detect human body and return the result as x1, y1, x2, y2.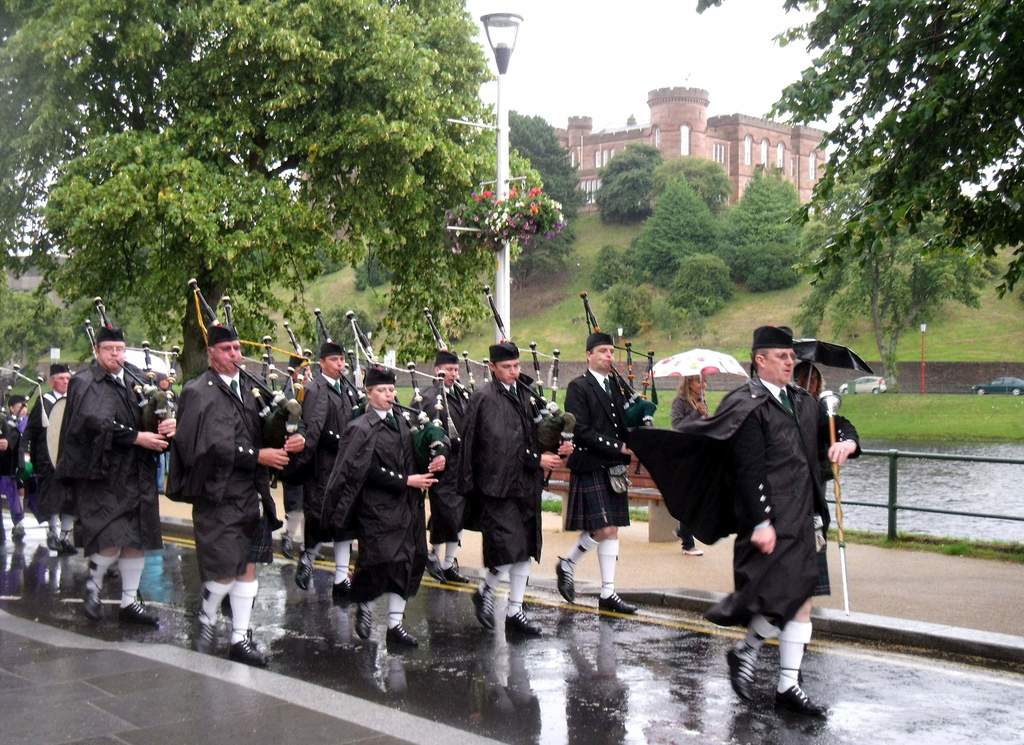
49, 313, 189, 632.
